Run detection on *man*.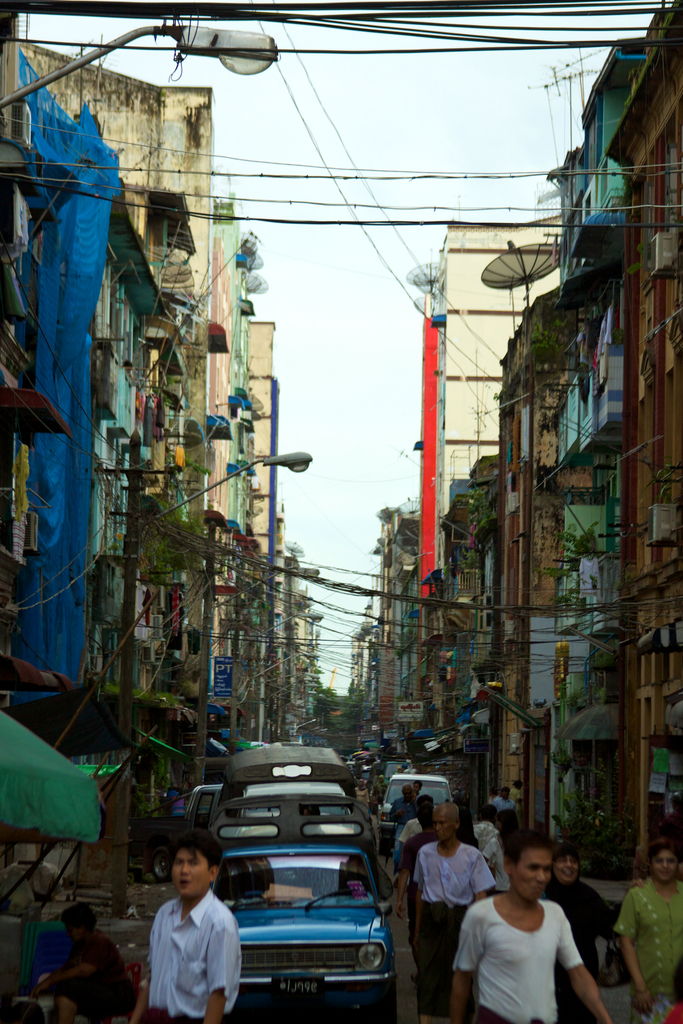
Result: (x1=416, y1=802, x2=495, y2=1023).
